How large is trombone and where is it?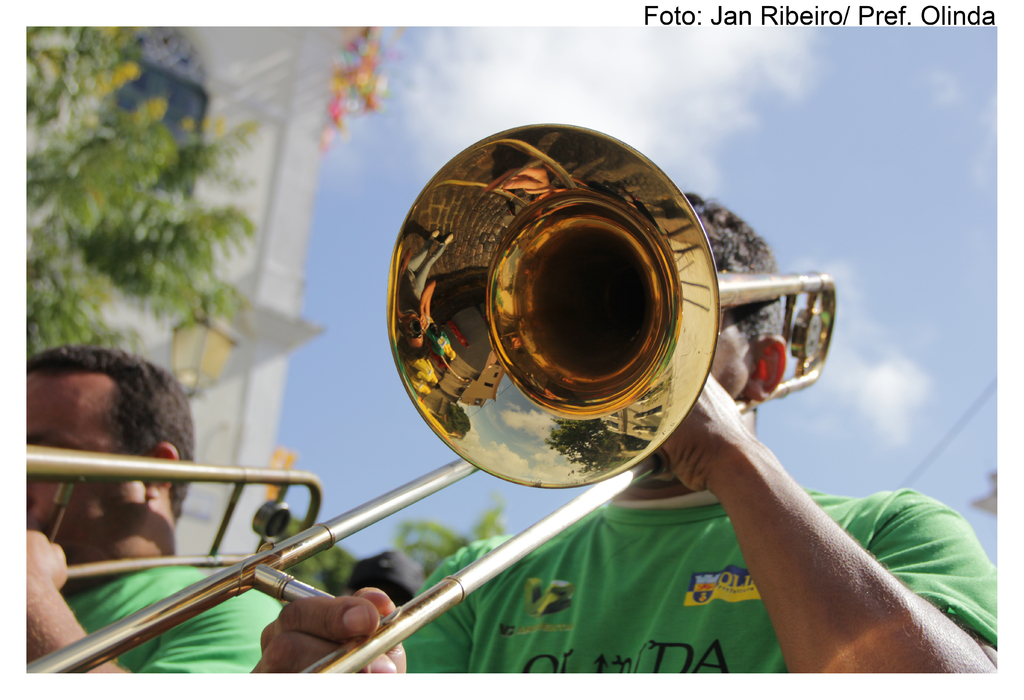
Bounding box: BBox(26, 121, 836, 681).
